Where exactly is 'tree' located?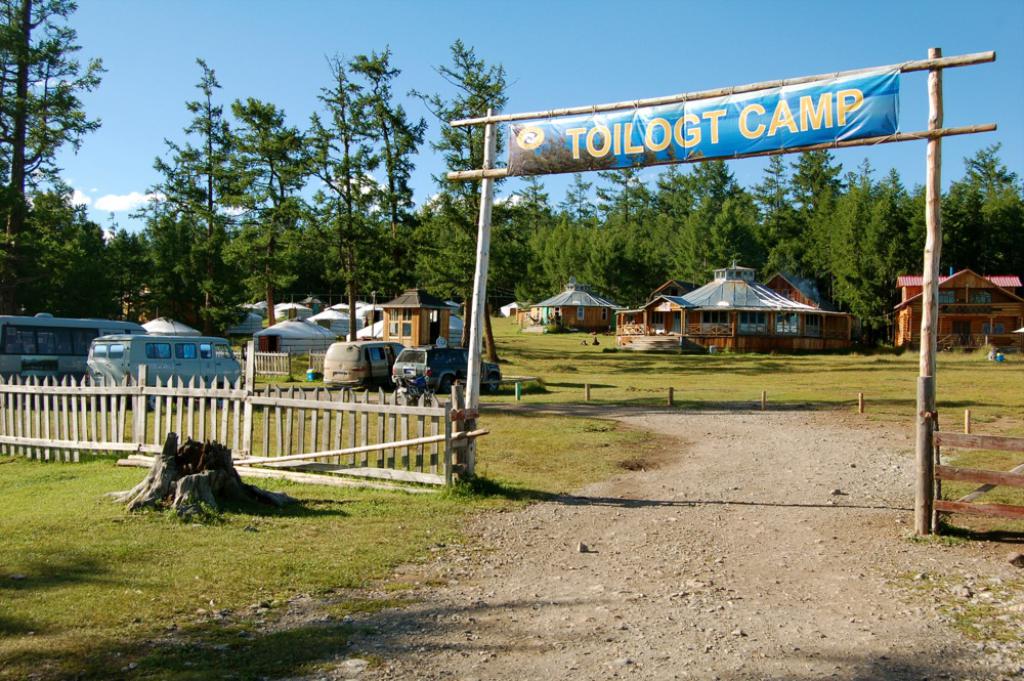
Its bounding box is {"x1": 755, "y1": 135, "x2": 825, "y2": 293}.
